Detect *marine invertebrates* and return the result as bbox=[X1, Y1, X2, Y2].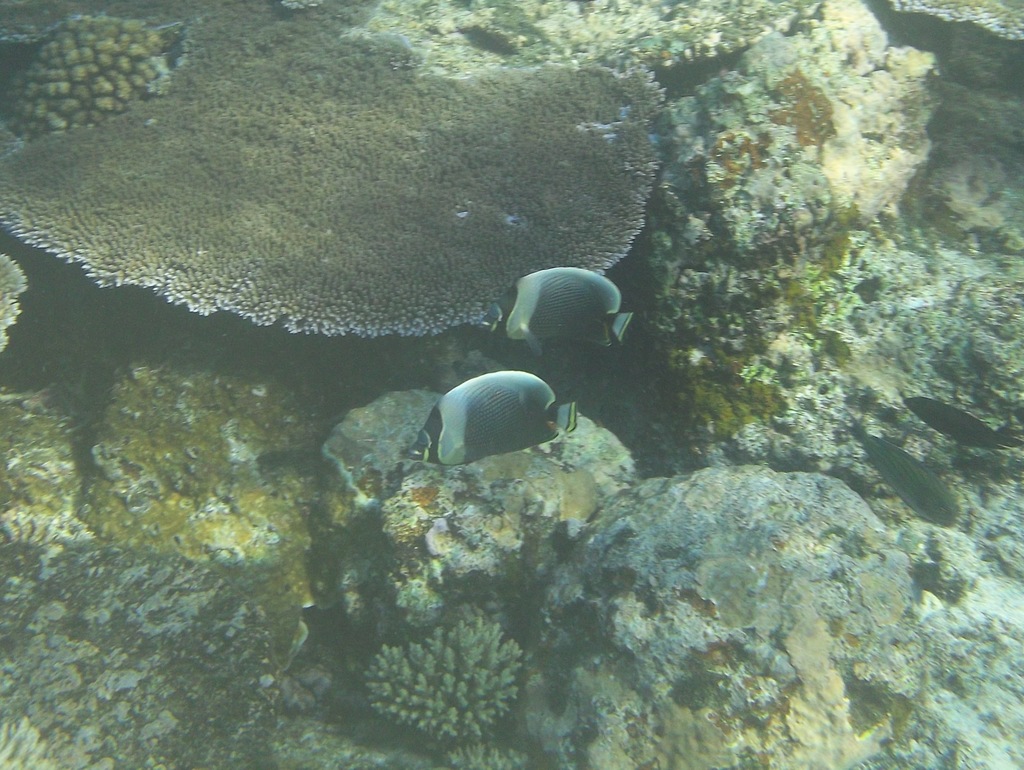
bbox=[1, 0, 696, 364].
